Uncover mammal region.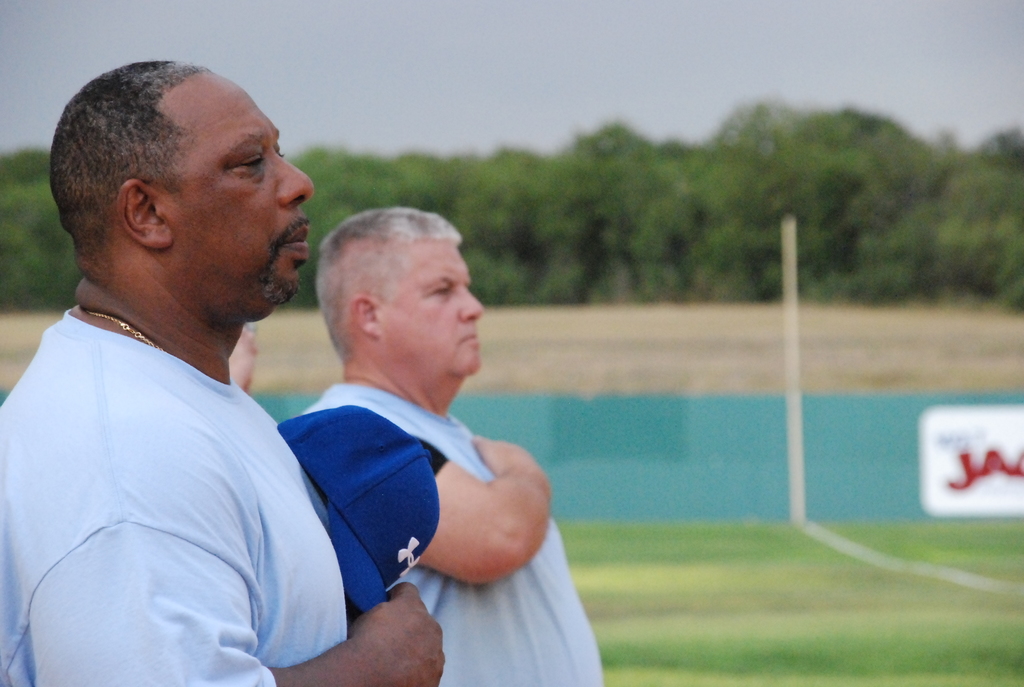
Uncovered: <region>308, 203, 607, 686</region>.
